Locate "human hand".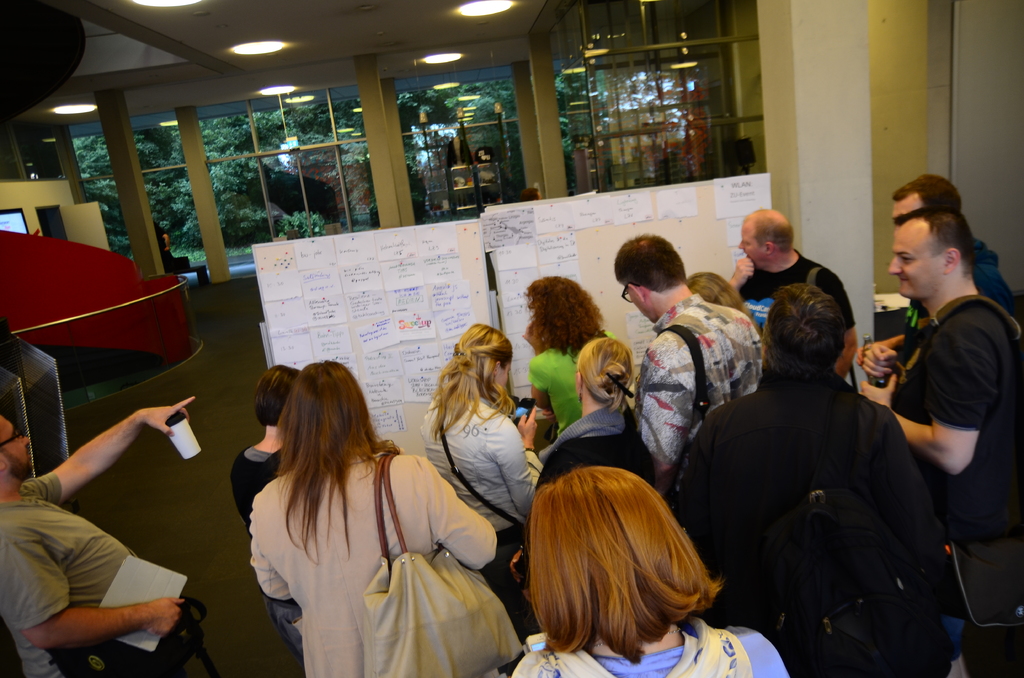
Bounding box: {"left": 856, "top": 341, "right": 893, "bottom": 367}.
